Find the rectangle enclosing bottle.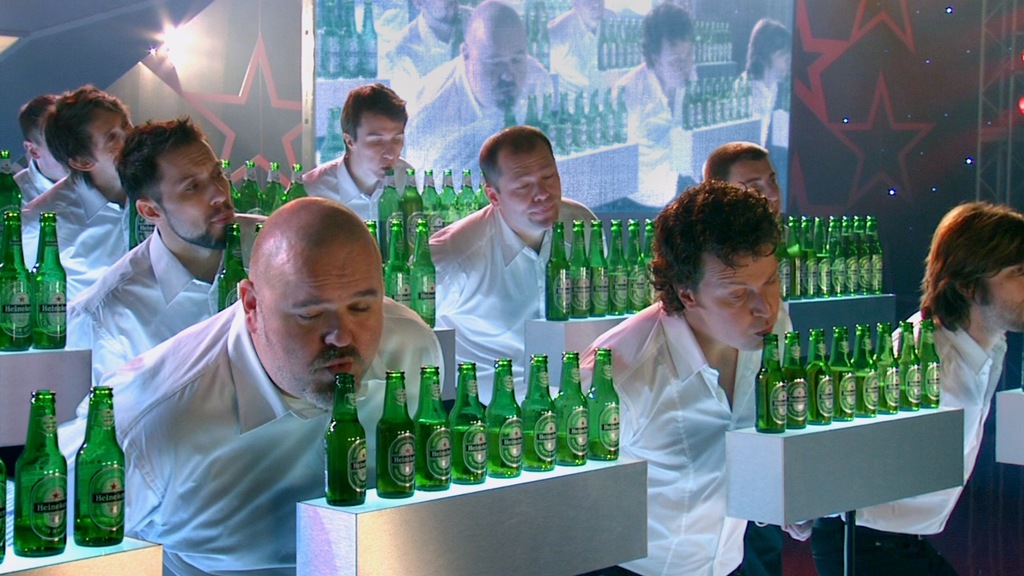
region(544, 225, 574, 323).
